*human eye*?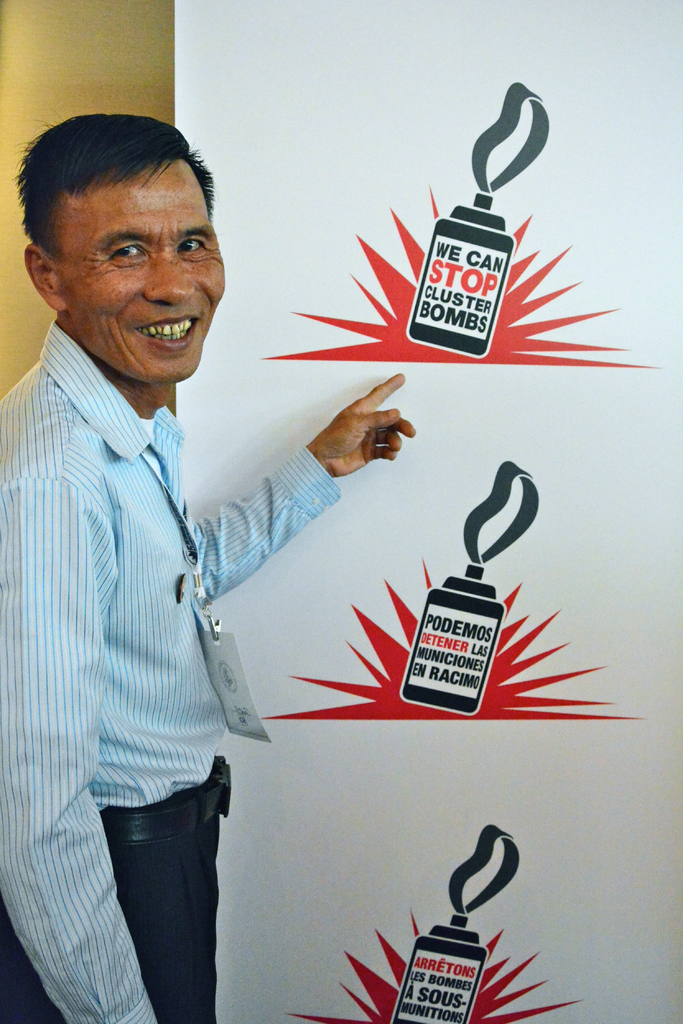
locate(108, 241, 152, 262)
